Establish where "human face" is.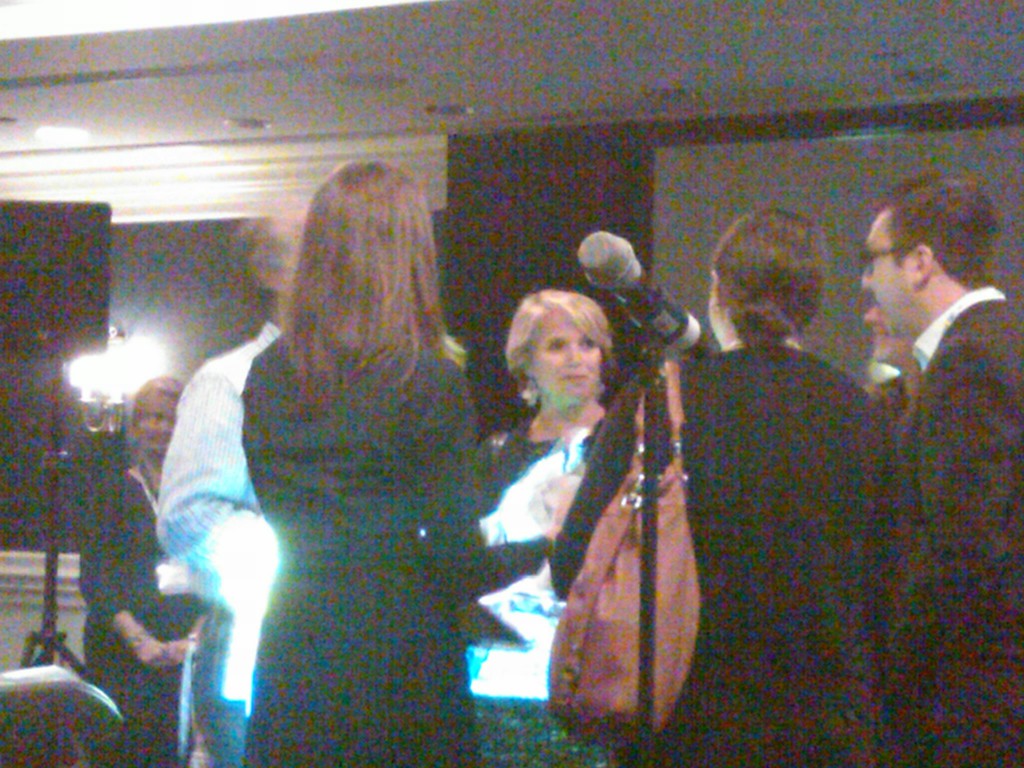
Established at 865, 307, 911, 365.
